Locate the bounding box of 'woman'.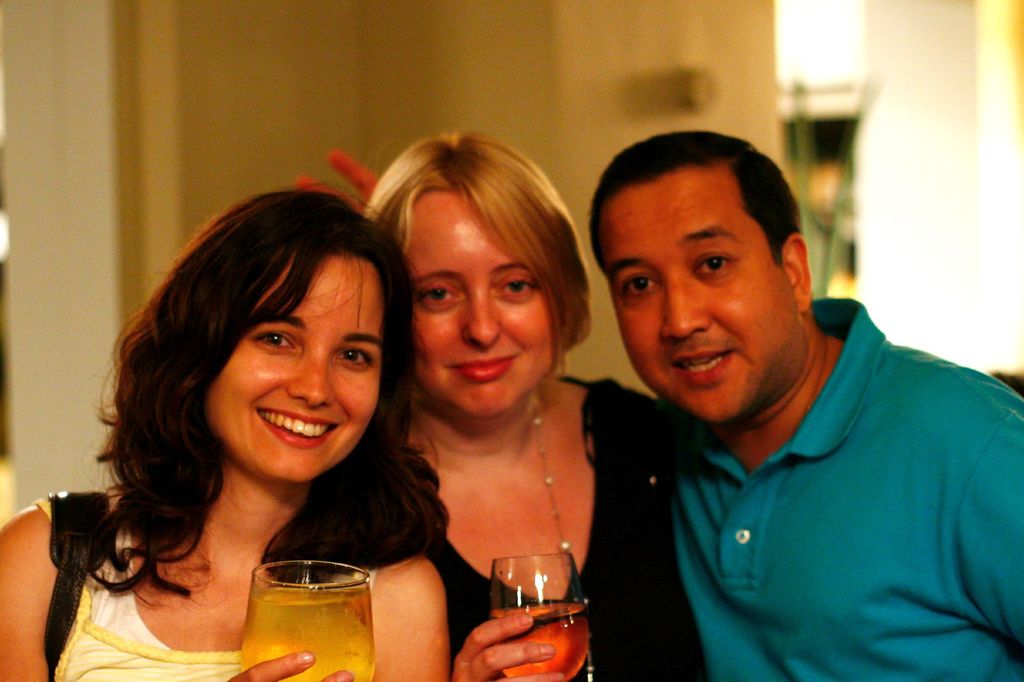
Bounding box: (31,163,471,672).
